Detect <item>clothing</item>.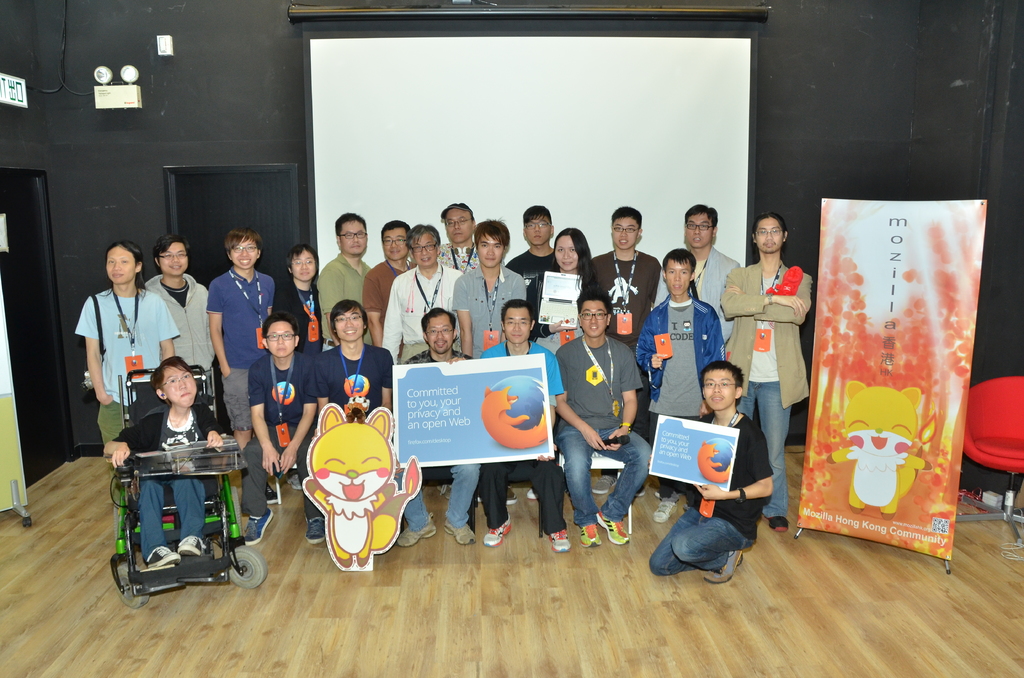
Detected at left=378, top=262, right=456, bottom=359.
